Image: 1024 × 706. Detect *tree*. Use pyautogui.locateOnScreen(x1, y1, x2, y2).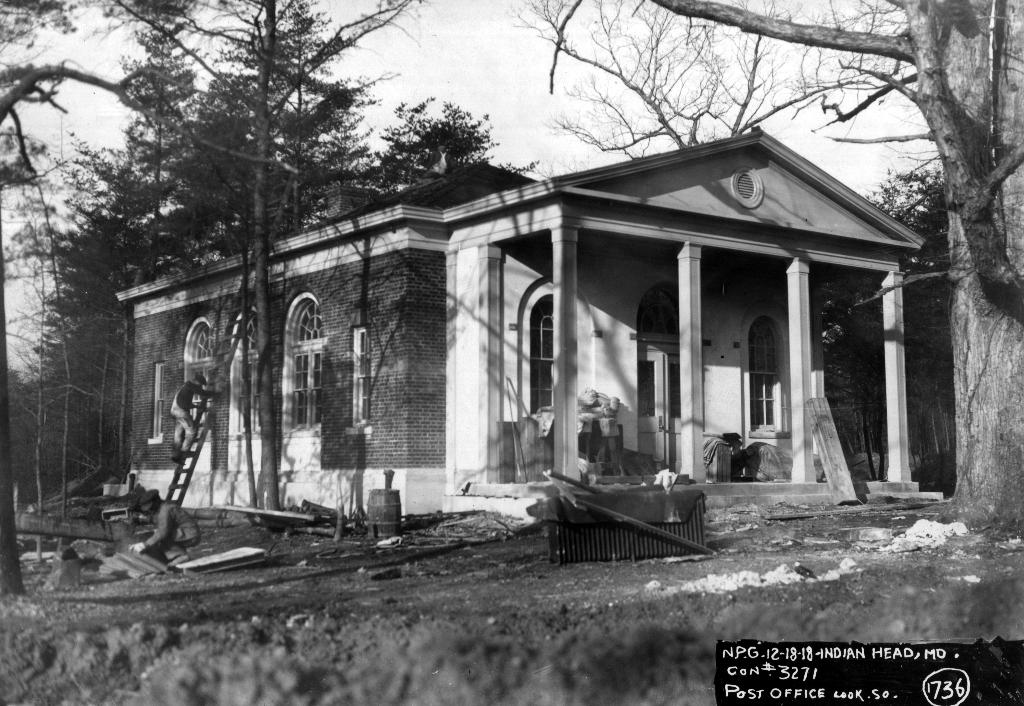
pyautogui.locateOnScreen(361, 96, 492, 209).
